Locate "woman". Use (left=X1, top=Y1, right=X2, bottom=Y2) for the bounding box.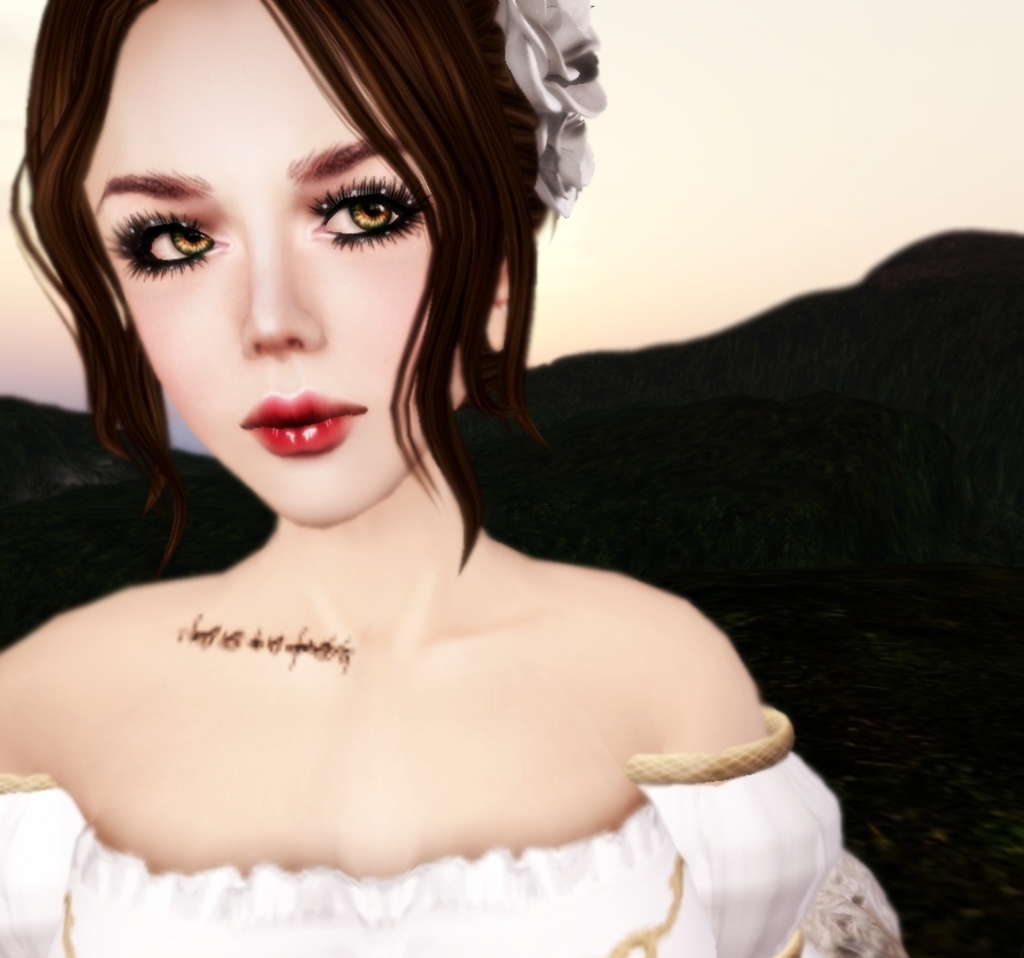
(left=0, top=0, right=1023, bottom=936).
